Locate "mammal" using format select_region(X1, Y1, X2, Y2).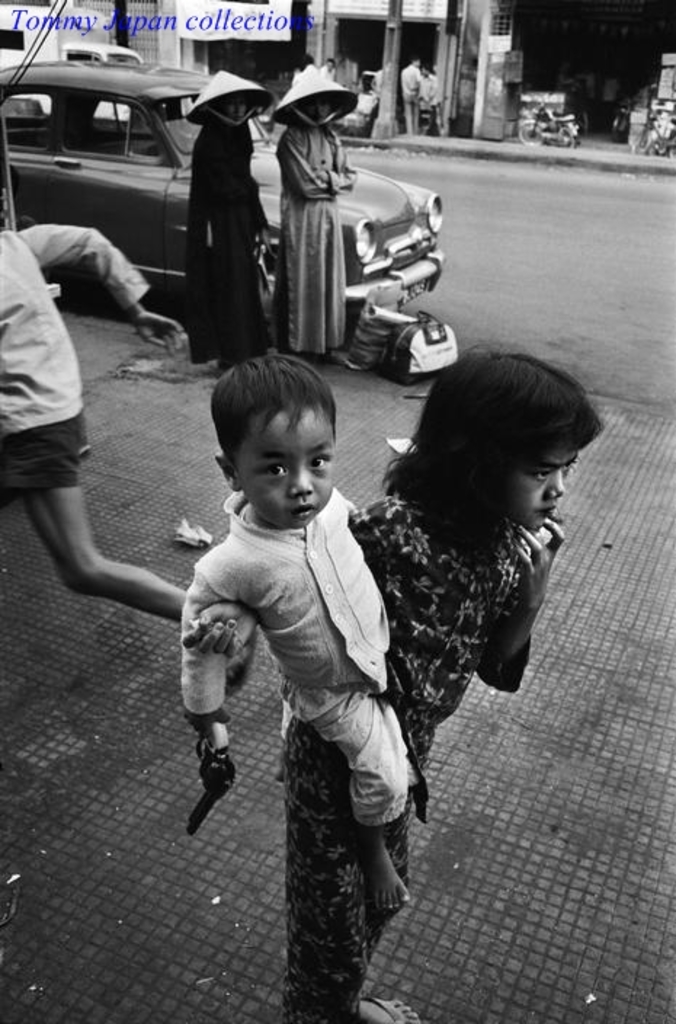
select_region(270, 63, 361, 362).
